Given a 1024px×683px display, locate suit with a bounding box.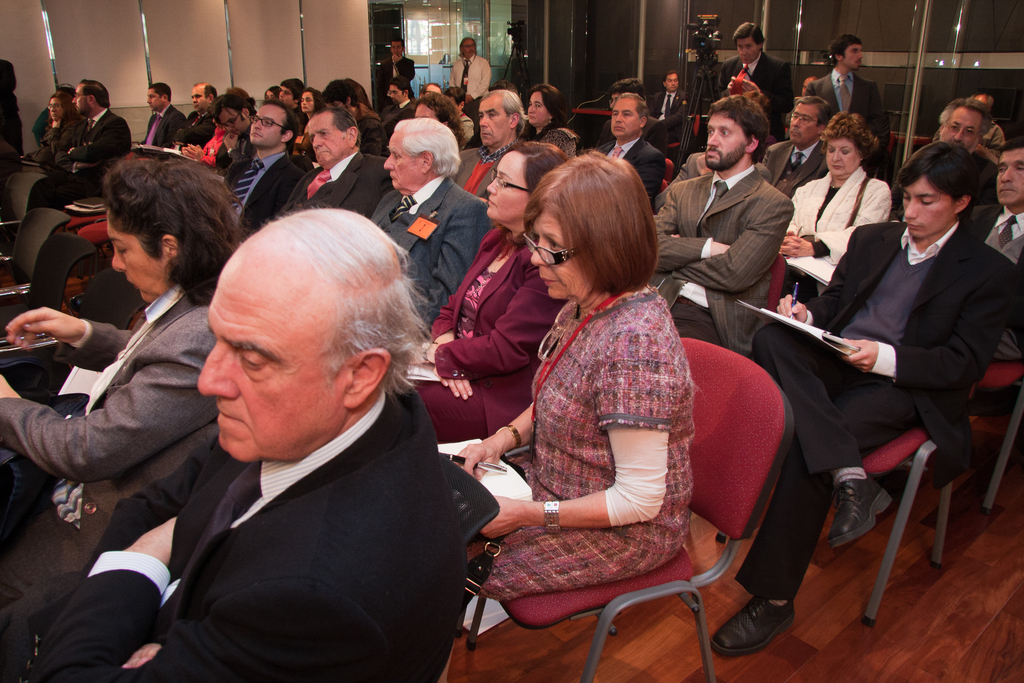
Located: <box>784,140,1002,592</box>.
